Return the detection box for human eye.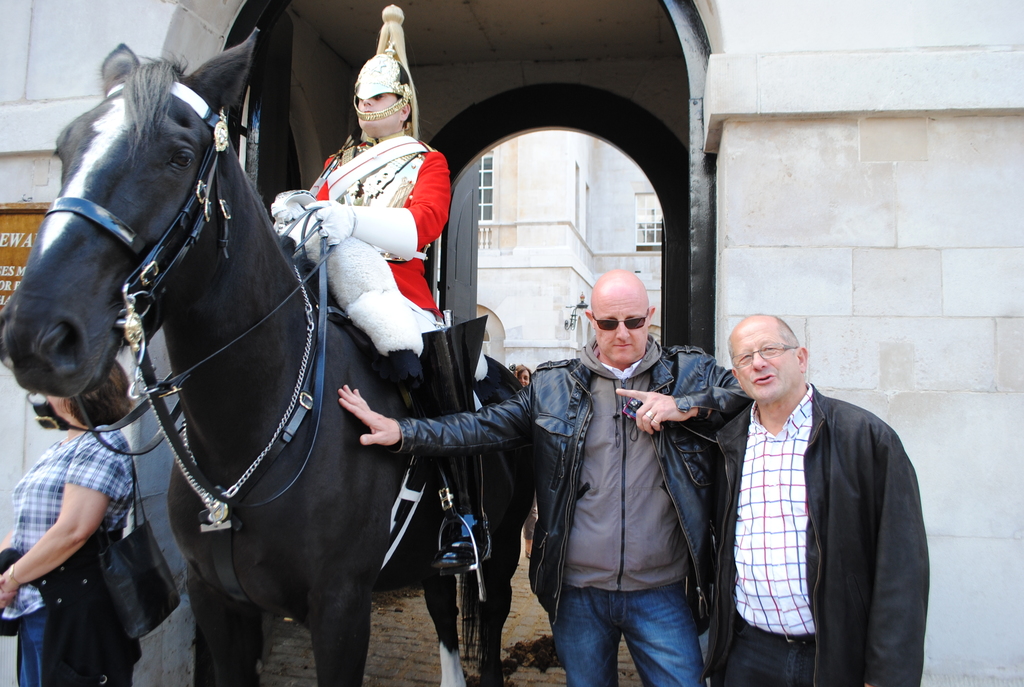
(x1=759, y1=345, x2=778, y2=357).
